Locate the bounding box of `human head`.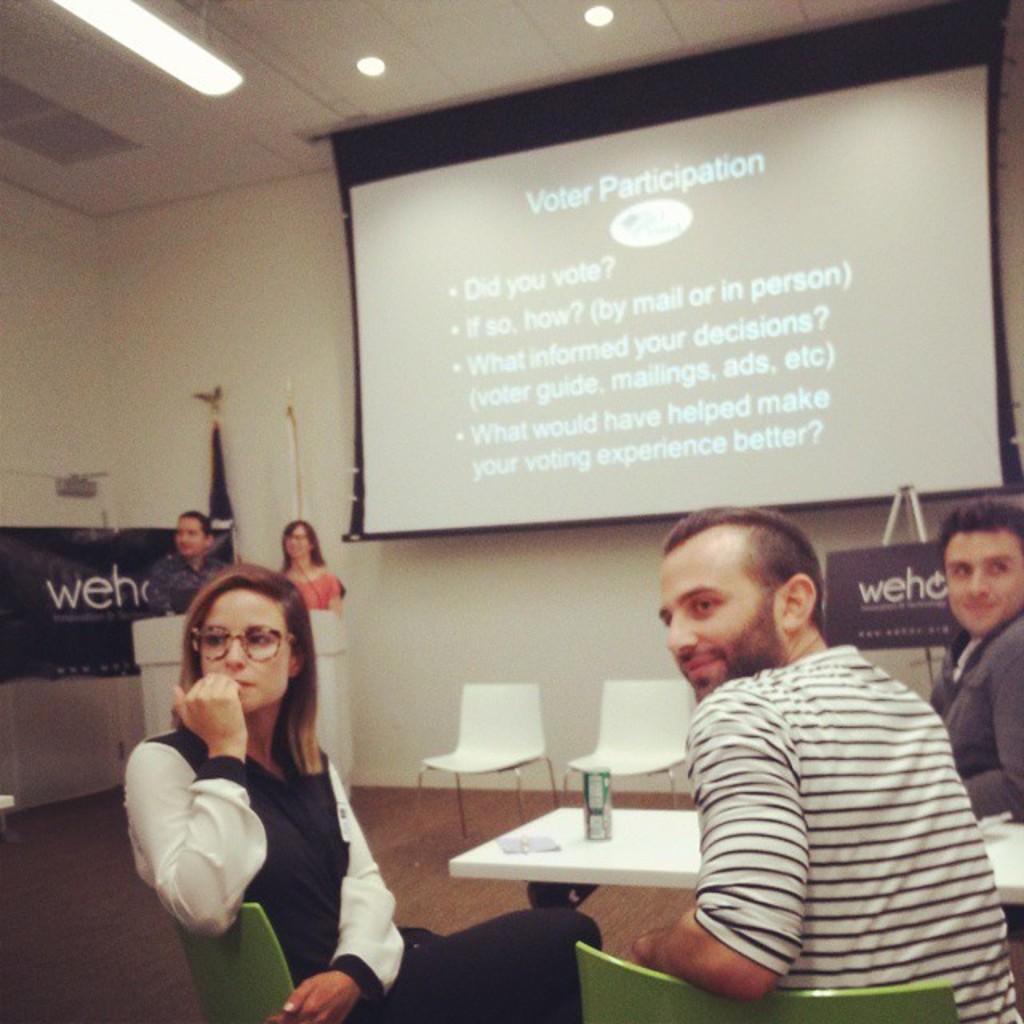
Bounding box: 275, 518, 320, 557.
